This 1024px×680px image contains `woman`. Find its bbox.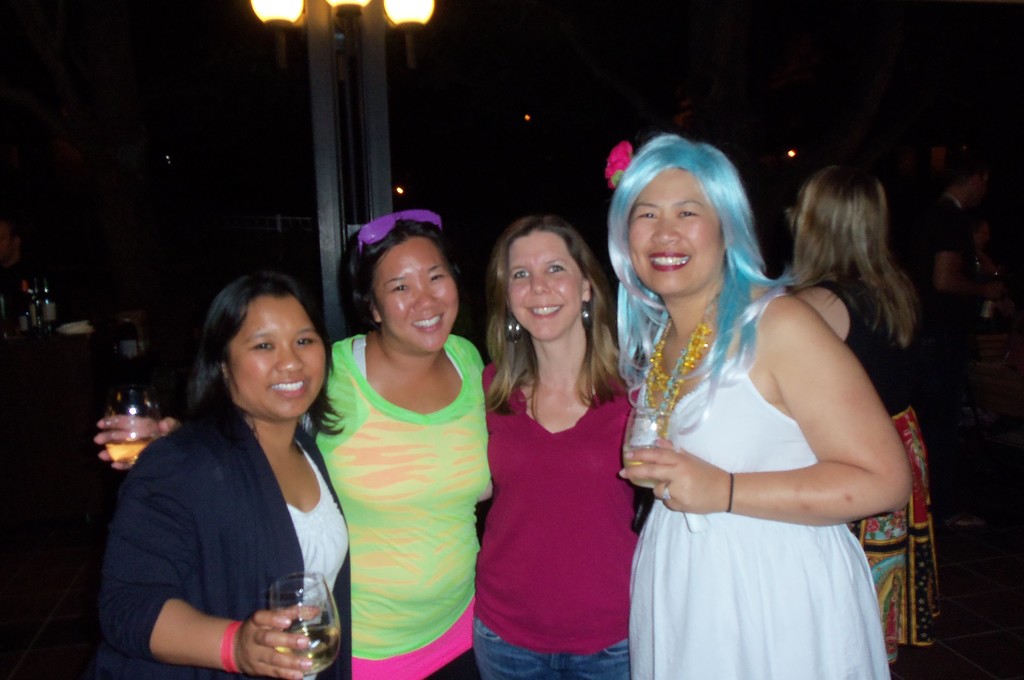
x1=95, y1=207, x2=504, y2=679.
